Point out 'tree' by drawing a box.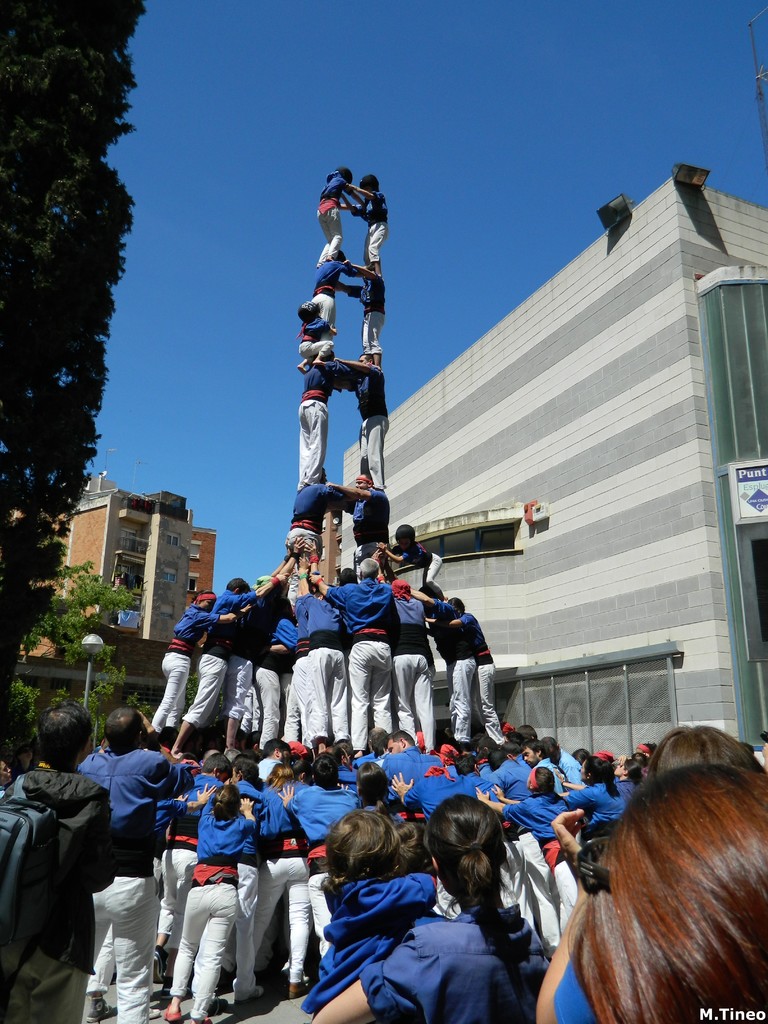
BBox(0, 0, 140, 767).
